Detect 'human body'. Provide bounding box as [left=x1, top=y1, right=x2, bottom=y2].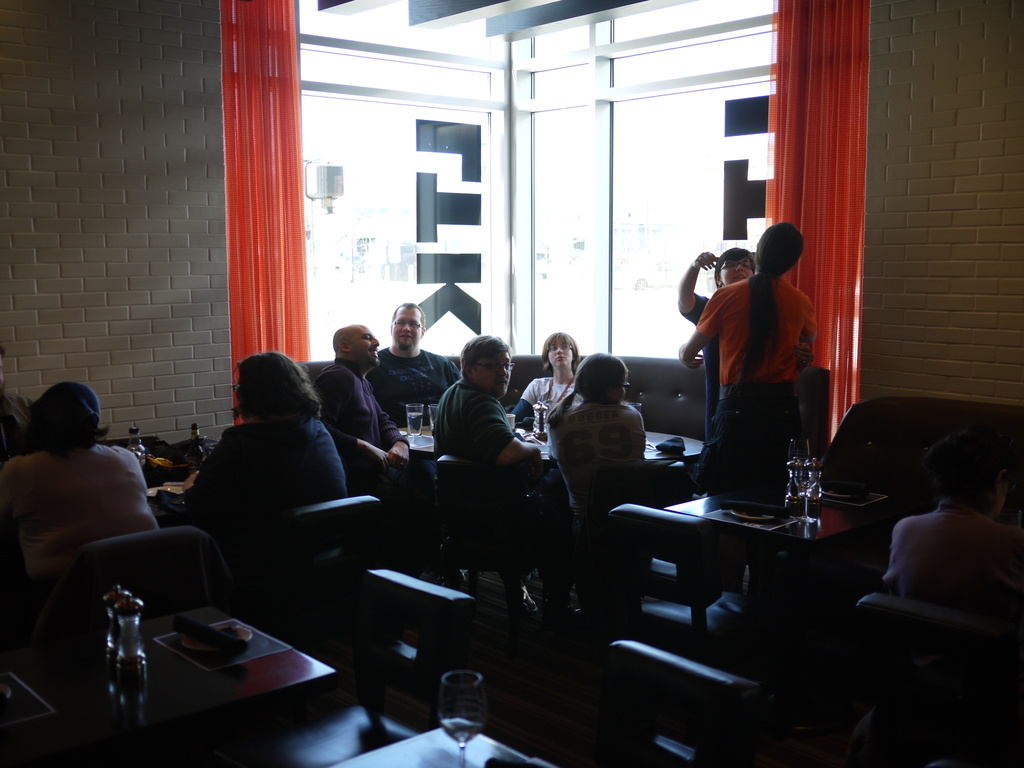
[left=429, top=378, right=546, bottom=625].
